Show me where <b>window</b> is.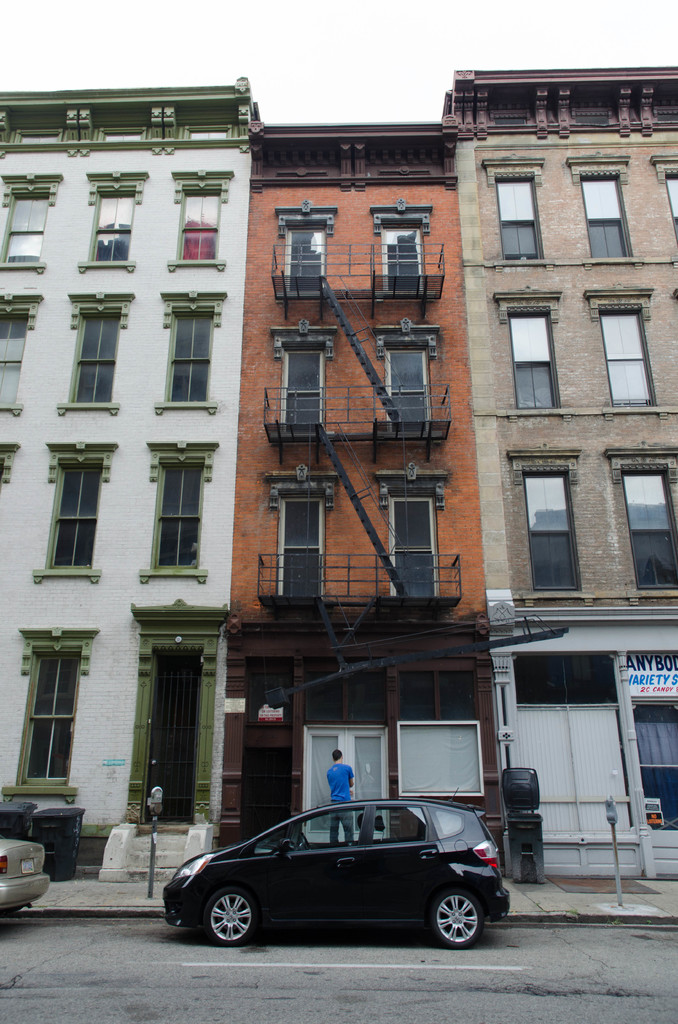
<b>window</b> is at x1=599 y1=309 x2=653 y2=409.
